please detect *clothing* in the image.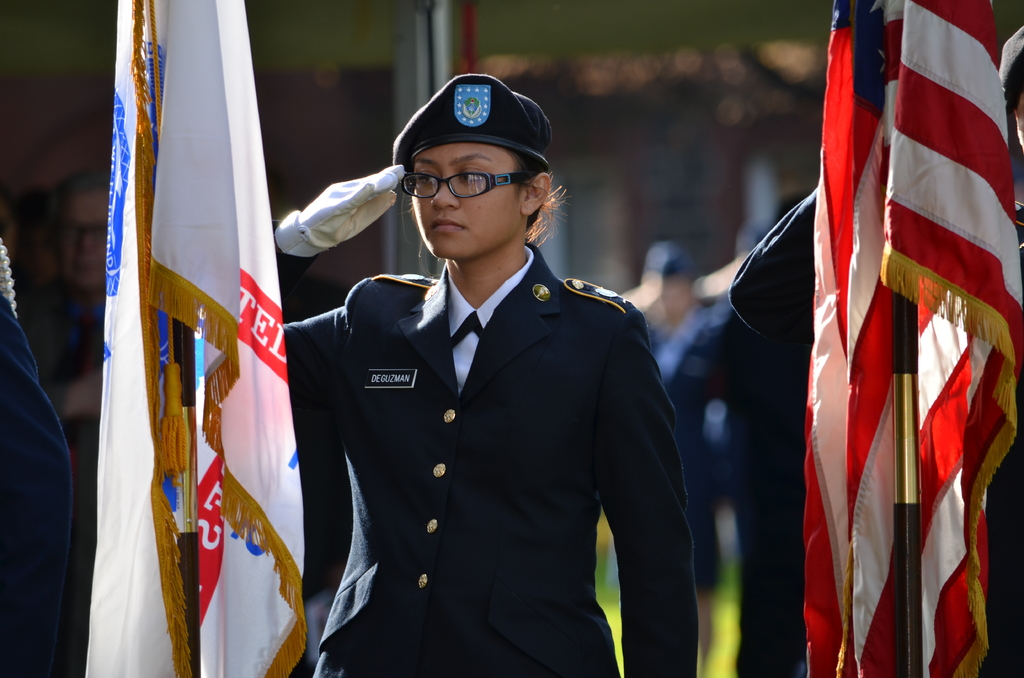
283,207,686,673.
